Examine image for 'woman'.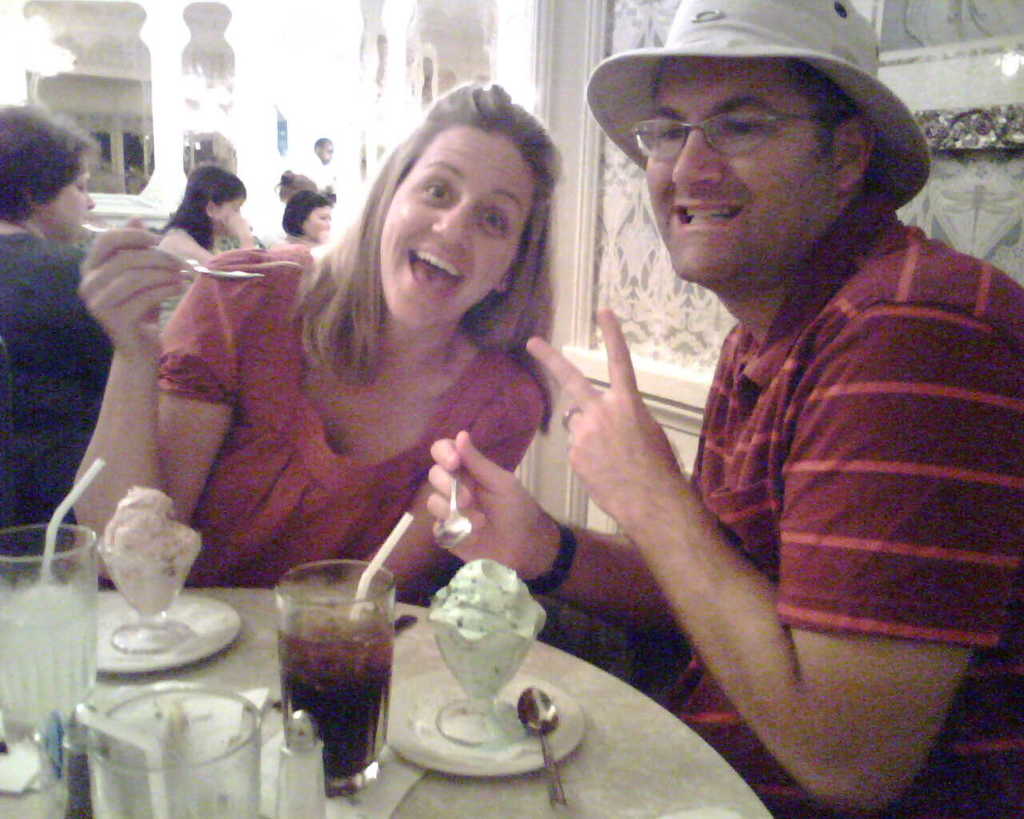
Examination result: (156, 166, 255, 327).
